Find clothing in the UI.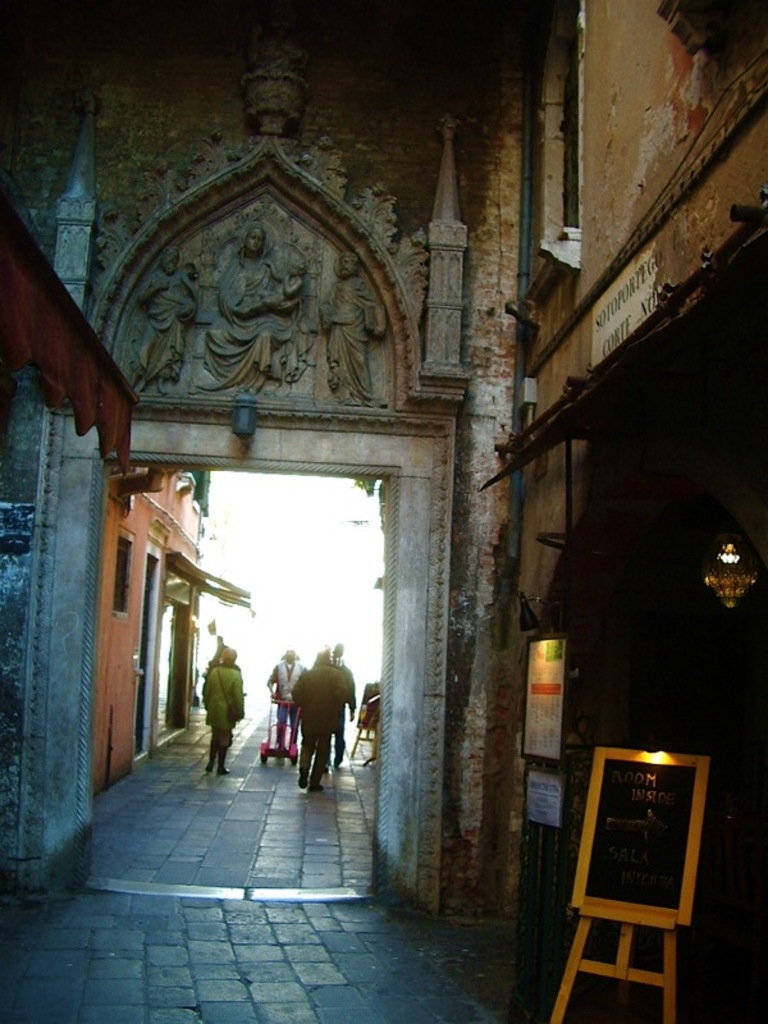
UI element at BBox(206, 664, 242, 777).
